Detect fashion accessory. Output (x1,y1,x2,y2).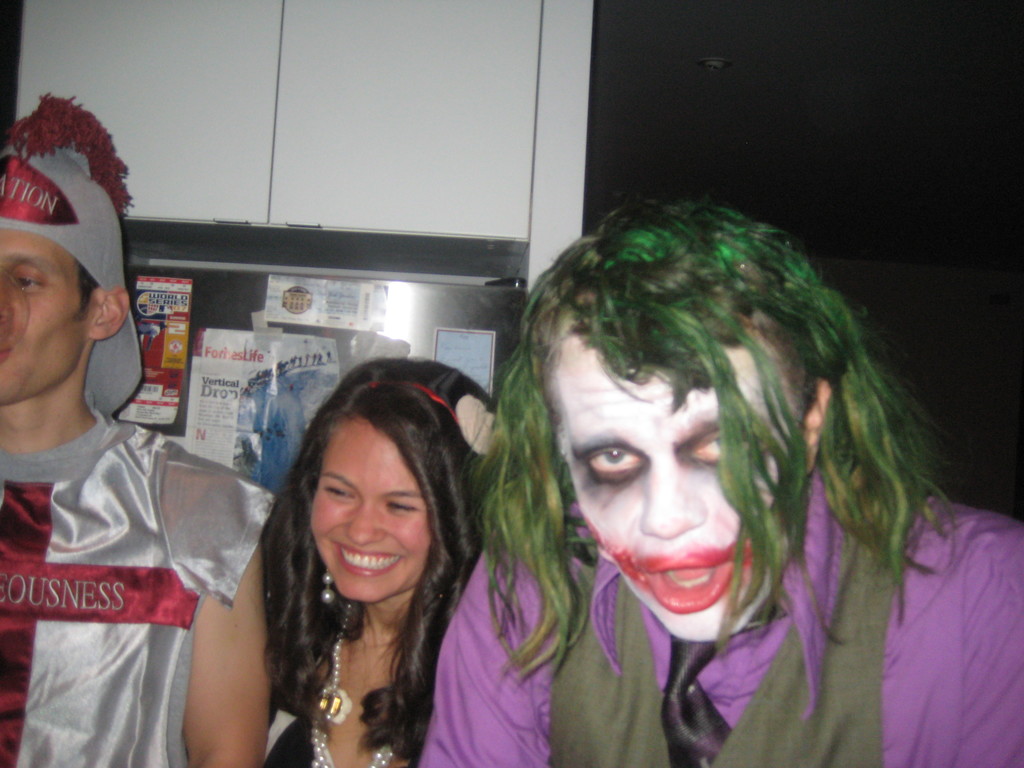
(367,383,490,454).
